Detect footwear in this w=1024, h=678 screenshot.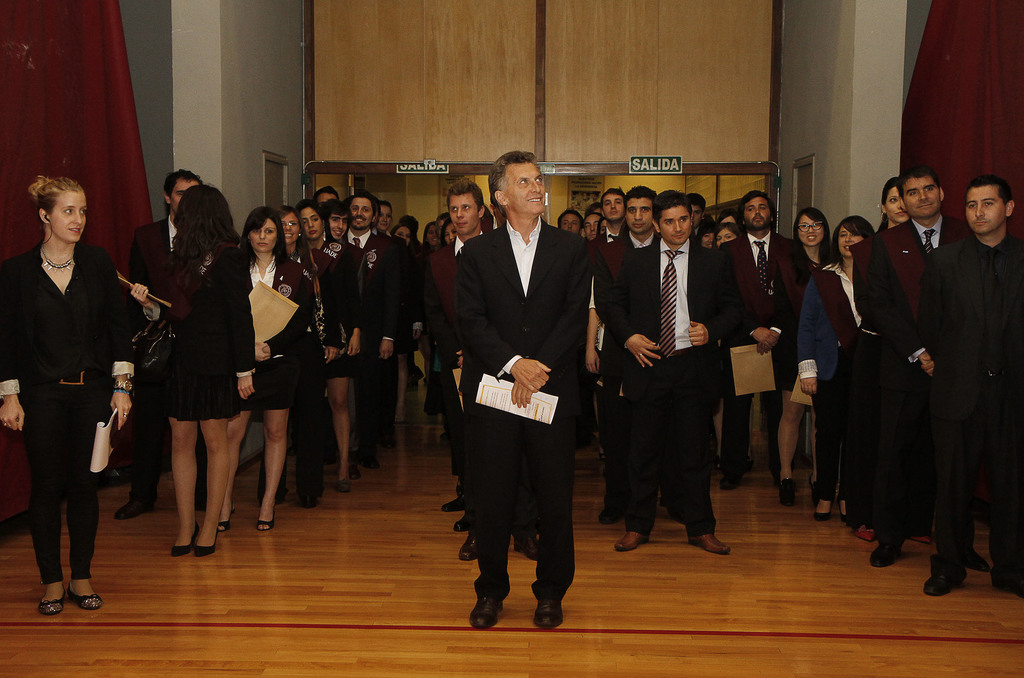
Detection: [left=962, top=546, right=986, bottom=572].
